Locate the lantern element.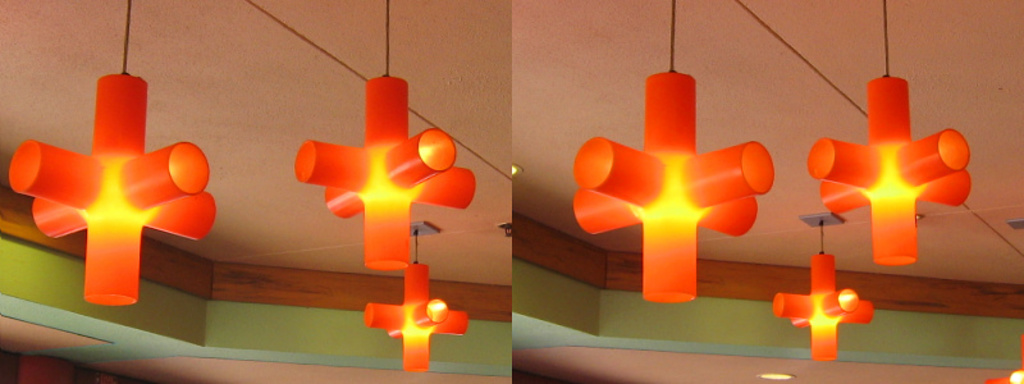
Element bbox: [776, 253, 872, 361].
